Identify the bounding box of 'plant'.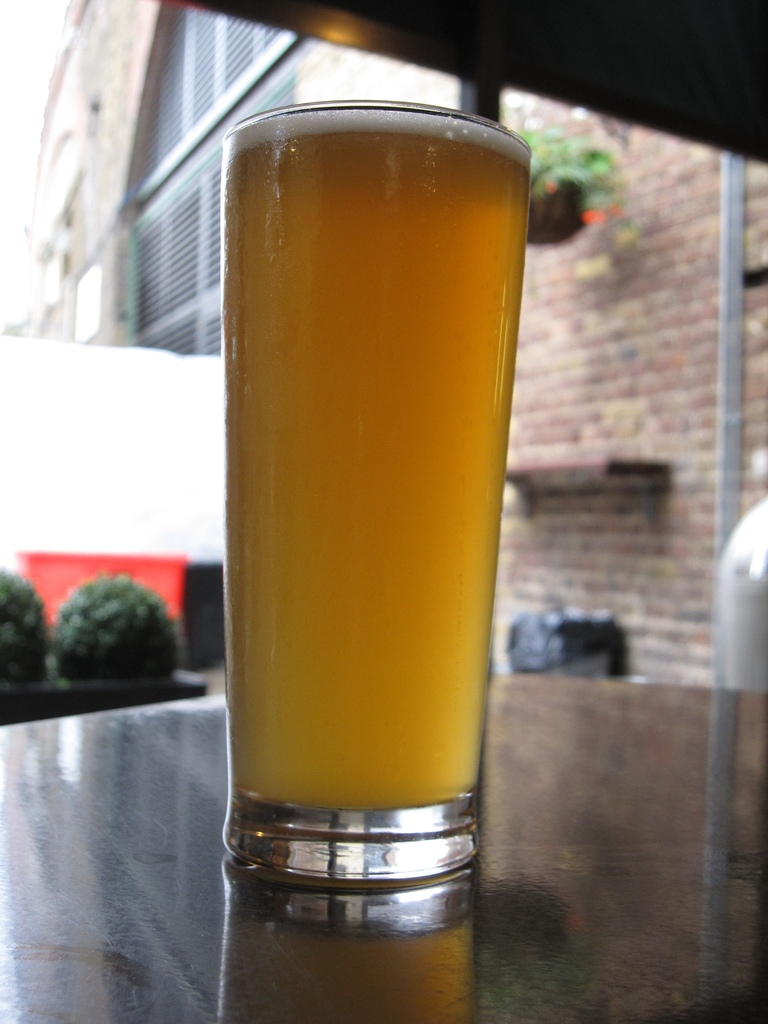
BBox(45, 566, 188, 686).
